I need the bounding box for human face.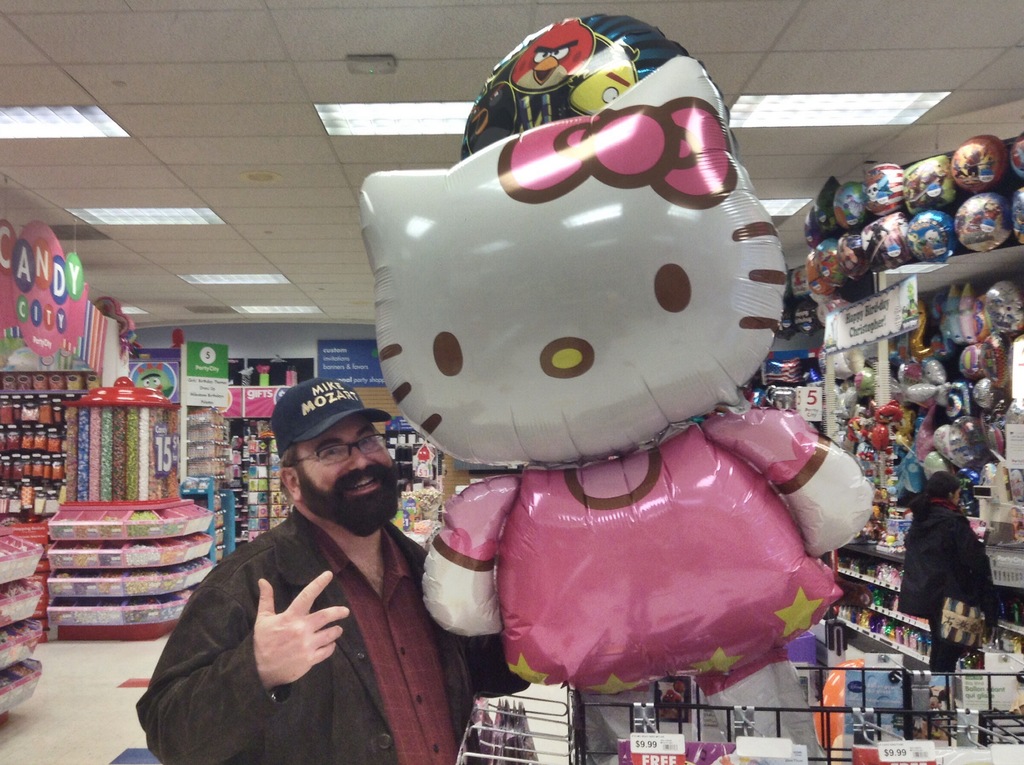
Here it is: <box>295,417,395,495</box>.
